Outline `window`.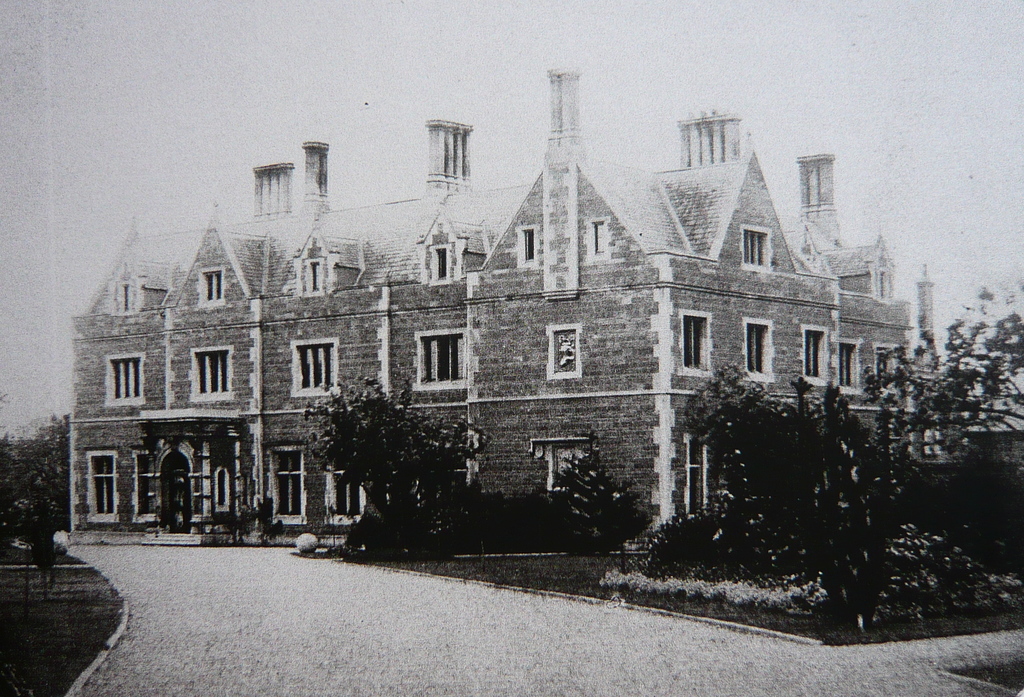
Outline: 743,322,768,372.
